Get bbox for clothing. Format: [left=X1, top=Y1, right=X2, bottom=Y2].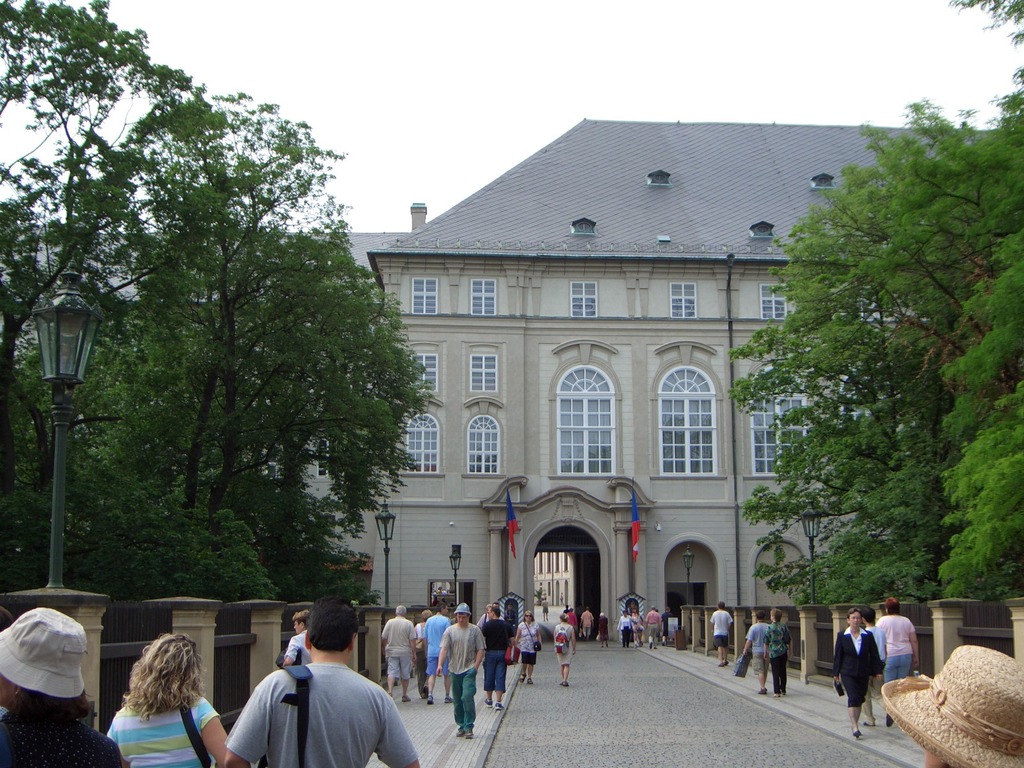
[left=620, top=619, right=639, bottom=652].
